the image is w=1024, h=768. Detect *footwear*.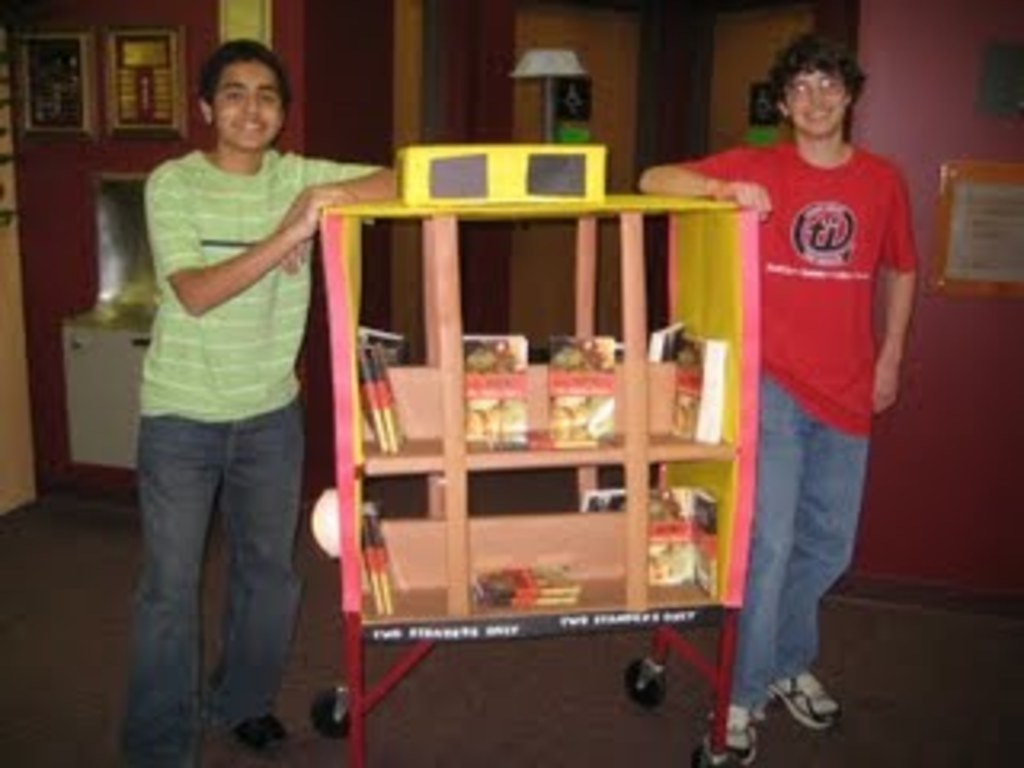
Detection: <box>704,704,771,765</box>.
